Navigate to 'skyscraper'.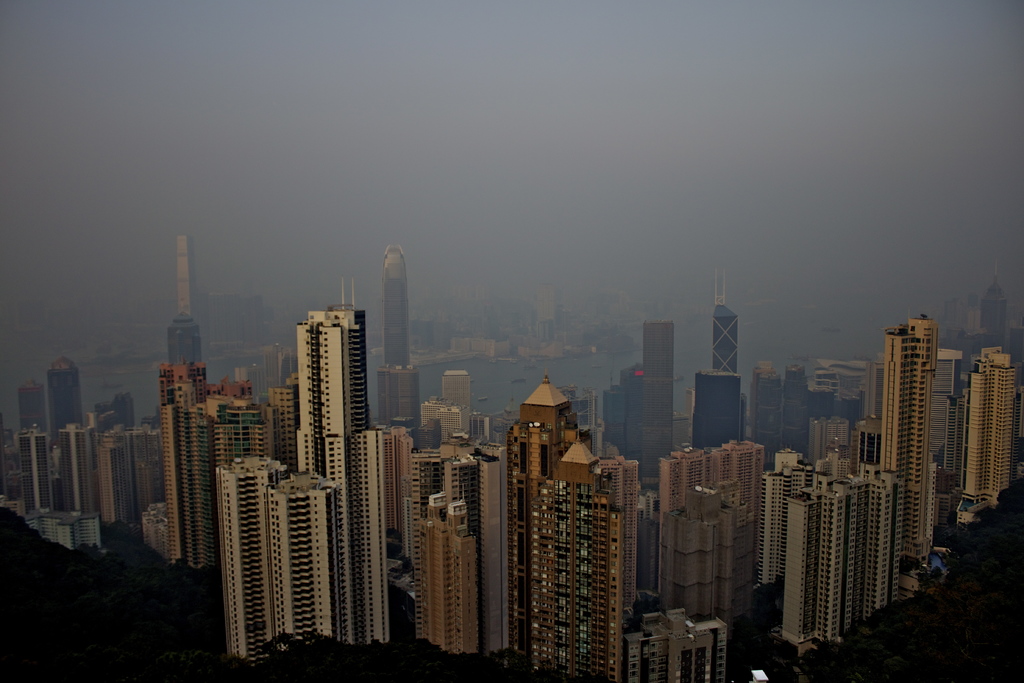
Navigation target: x1=874 y1=322 x2=943 y2=590.
